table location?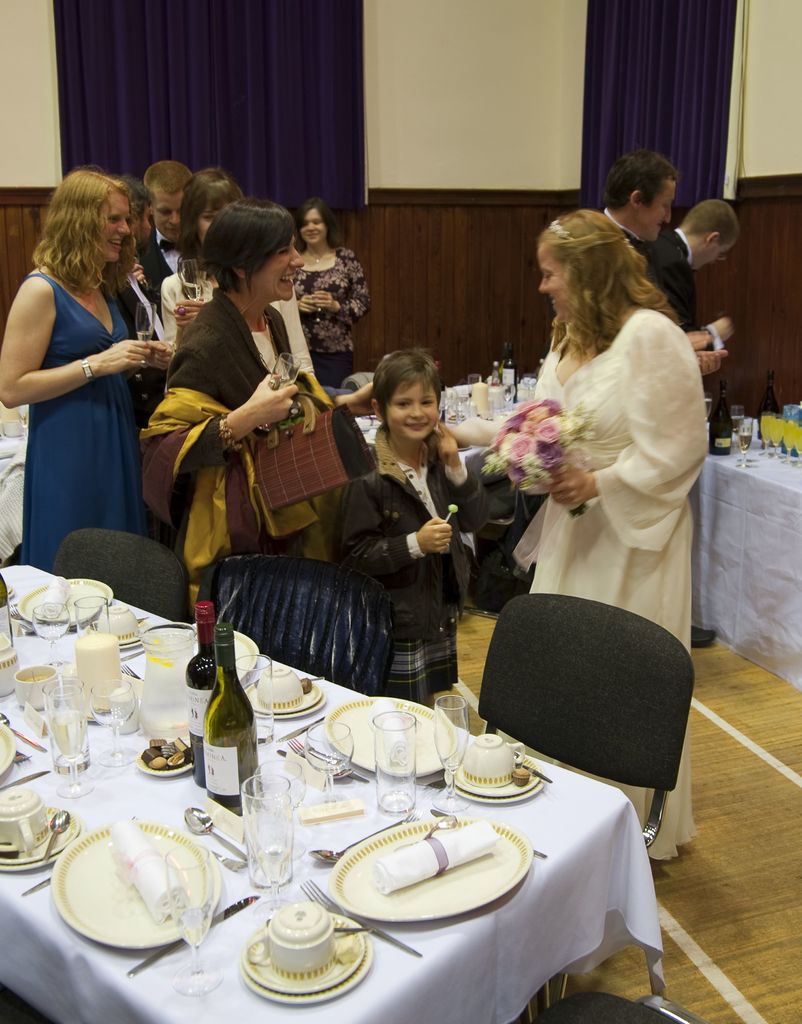
bbox=(358, 403, 519, 554)
